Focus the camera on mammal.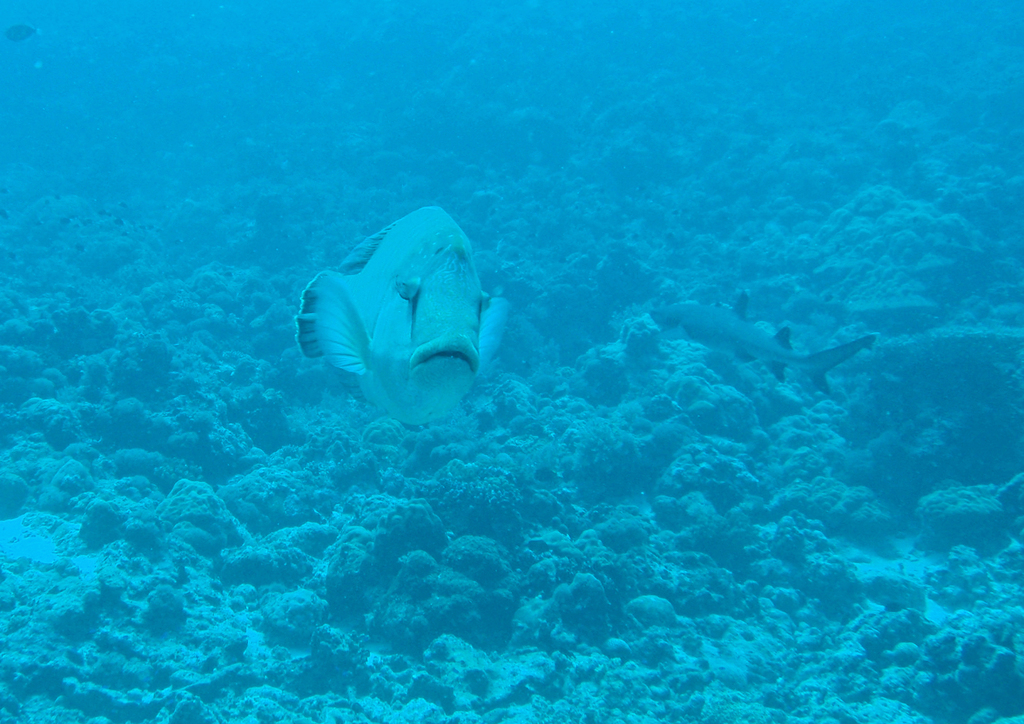
Focus region: detection(269, 198, 522, 447).
